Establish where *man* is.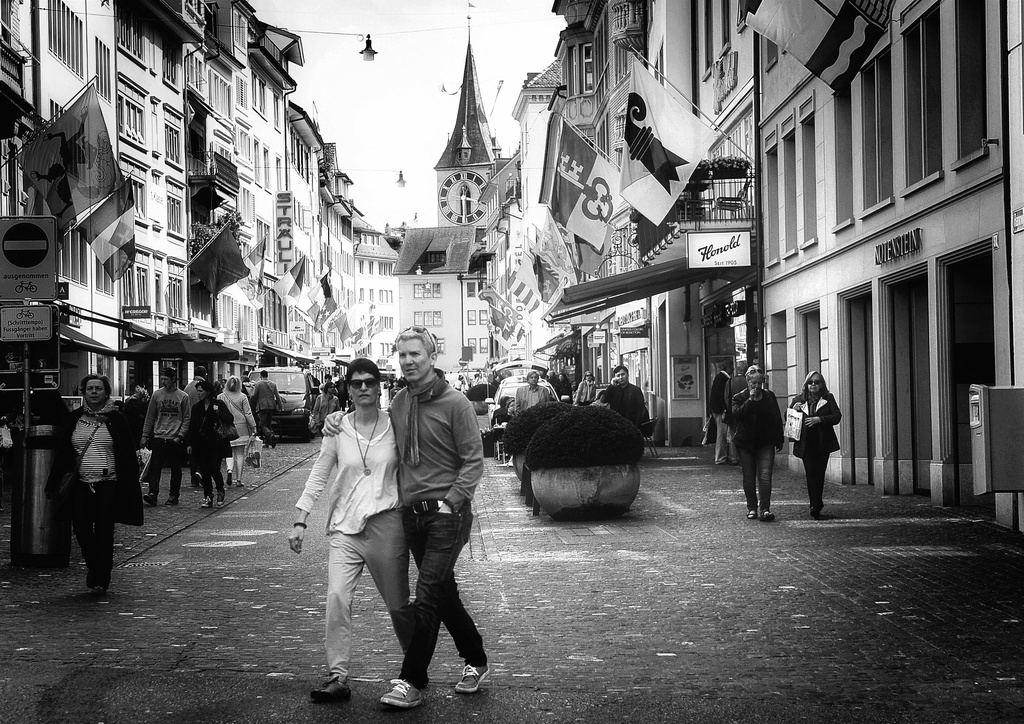
Established at box(371, 345, 495, 702).
